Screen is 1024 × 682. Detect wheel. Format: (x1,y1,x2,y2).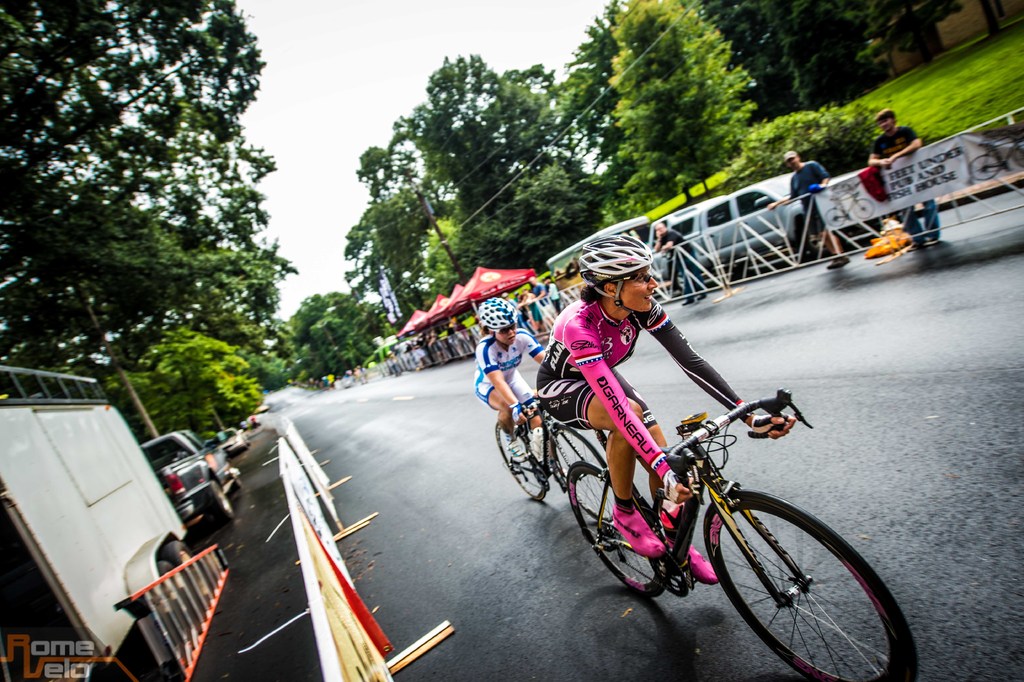
(971,154,1001,180).
